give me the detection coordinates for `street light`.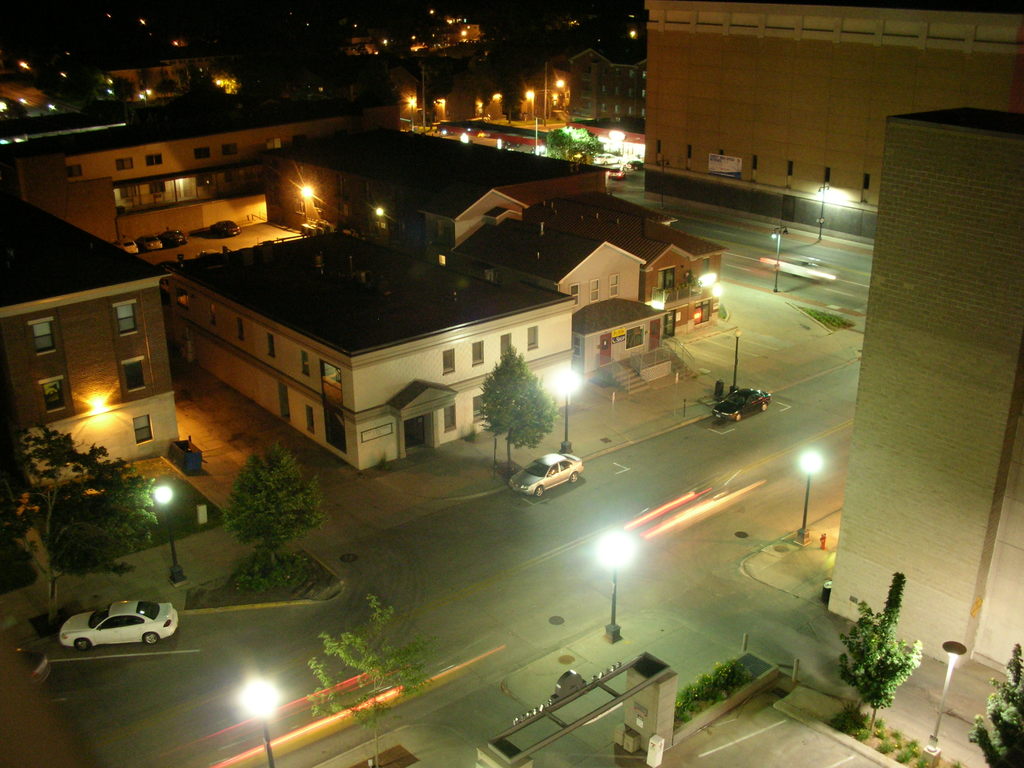
[left=769, top=225, right=789, bottom=294].
